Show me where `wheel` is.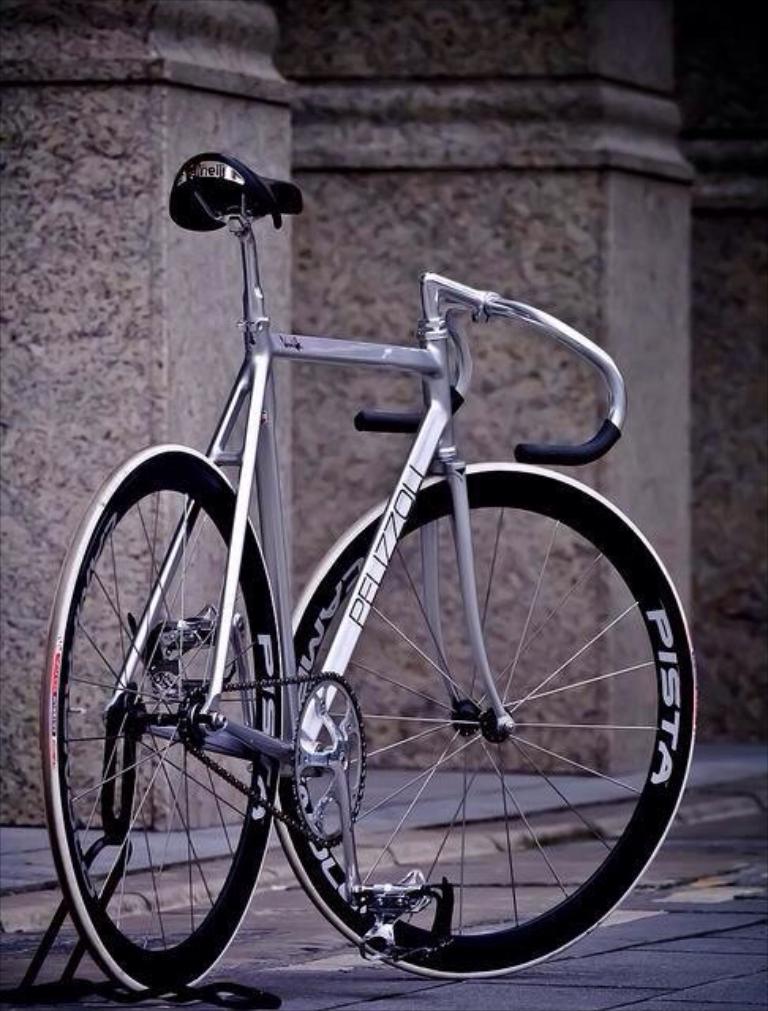
`wheel` is at (x1=36, y1=441, x2=280, y2=994).
